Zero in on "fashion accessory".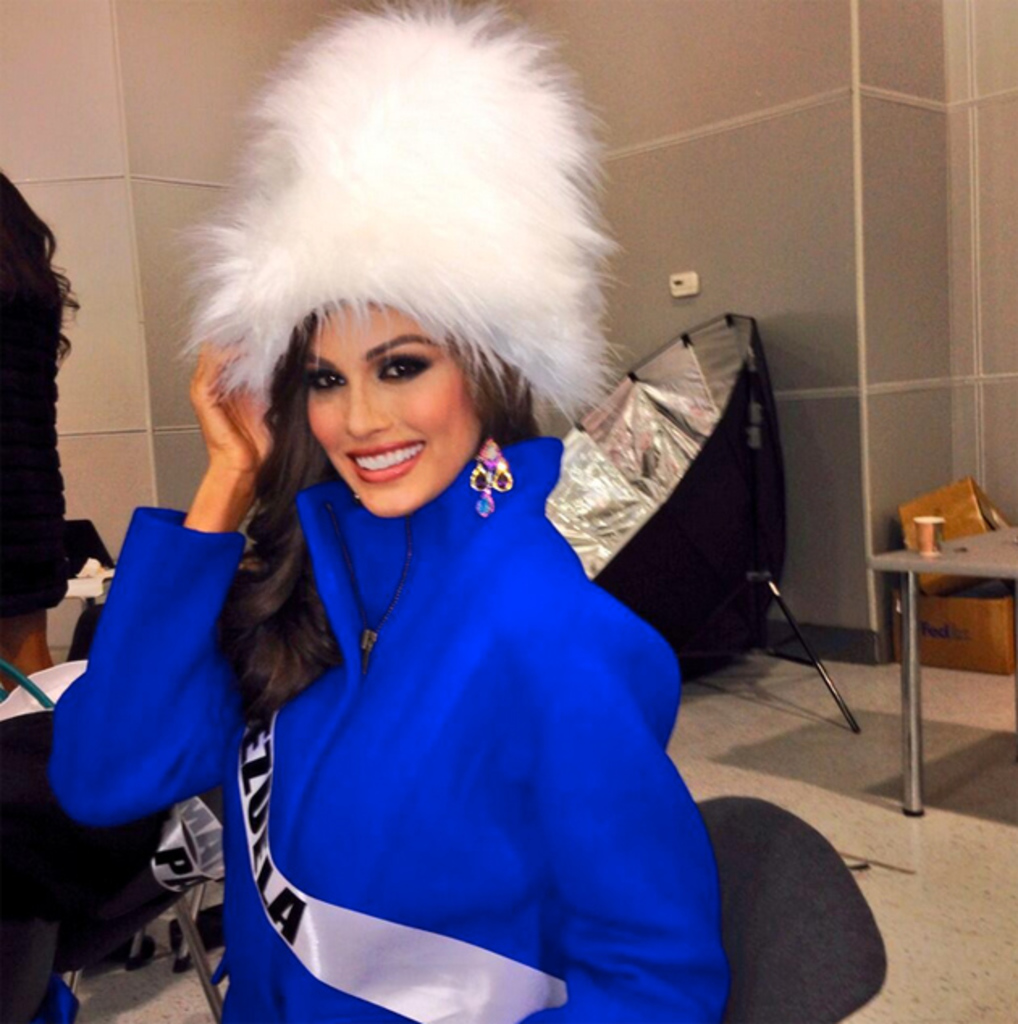
Zeroed in: detection(320, 504, 419, 661).
